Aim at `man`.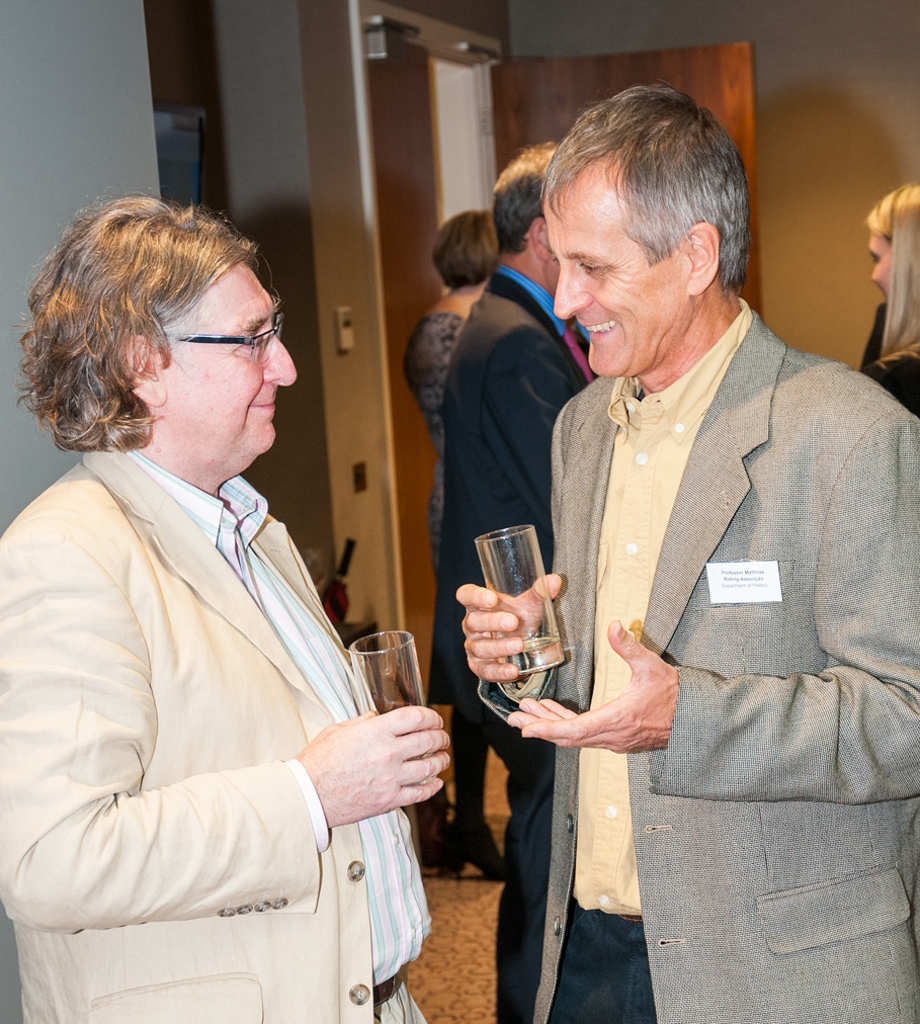
Aimed at box(438, 143, 589, 864).
